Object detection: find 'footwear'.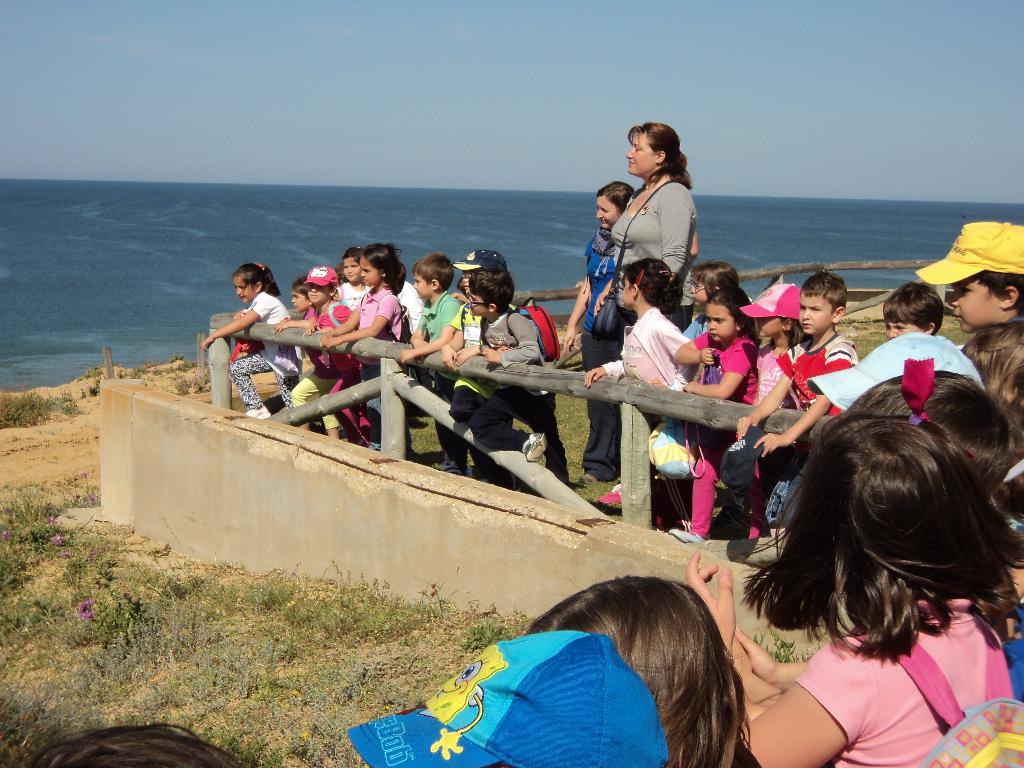
l=525, t=434, r=545, b=463.
